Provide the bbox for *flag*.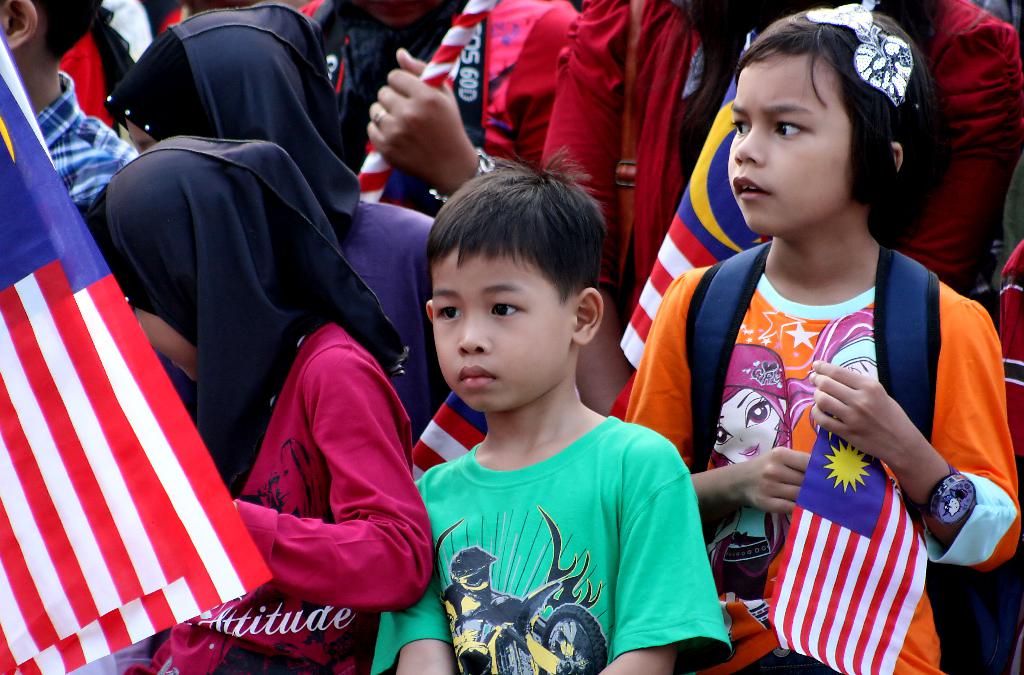
<region>0, 60, 271, 674</region>.
